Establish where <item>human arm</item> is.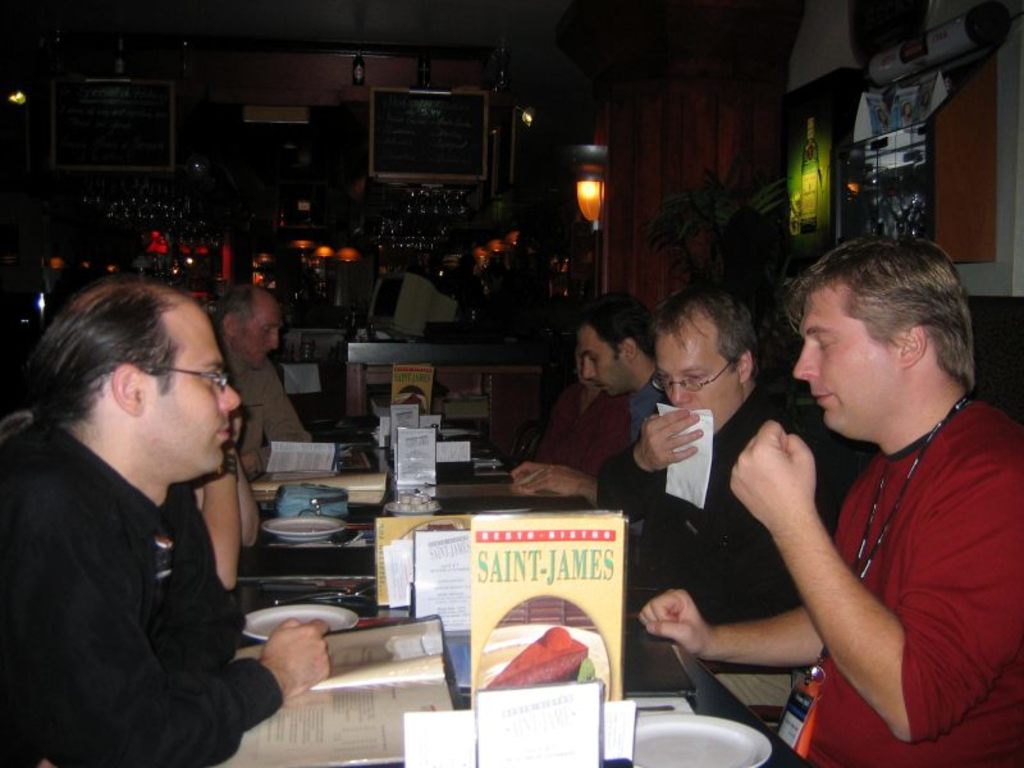
Established at (left=196, top=442, right=241, bottom=588).
